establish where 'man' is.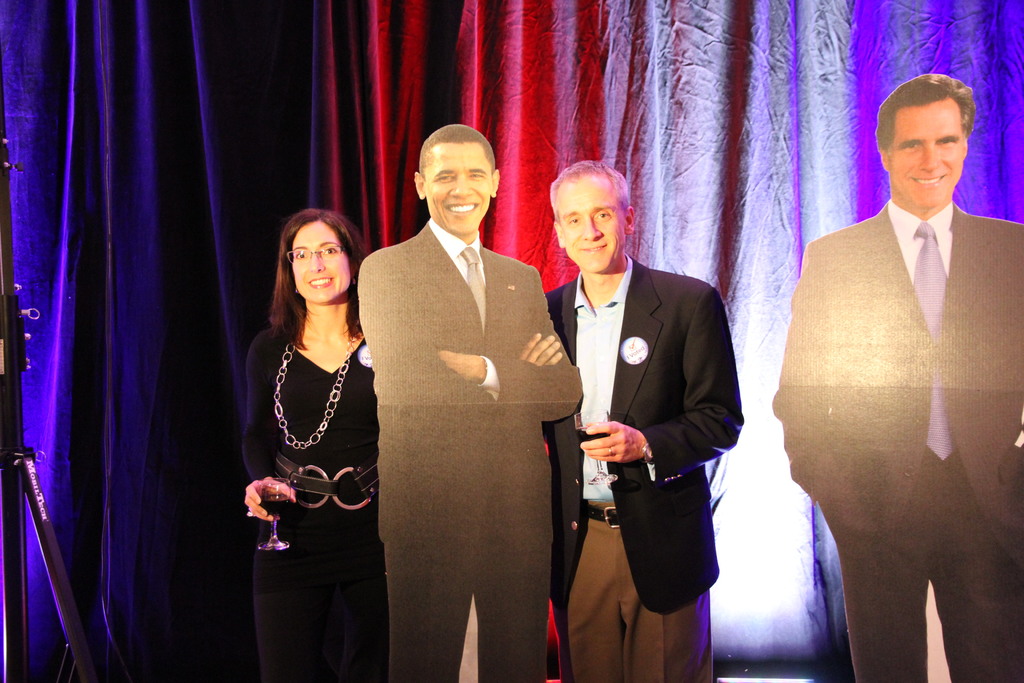
Established at <region>351, 118, 582, 673</region>.
